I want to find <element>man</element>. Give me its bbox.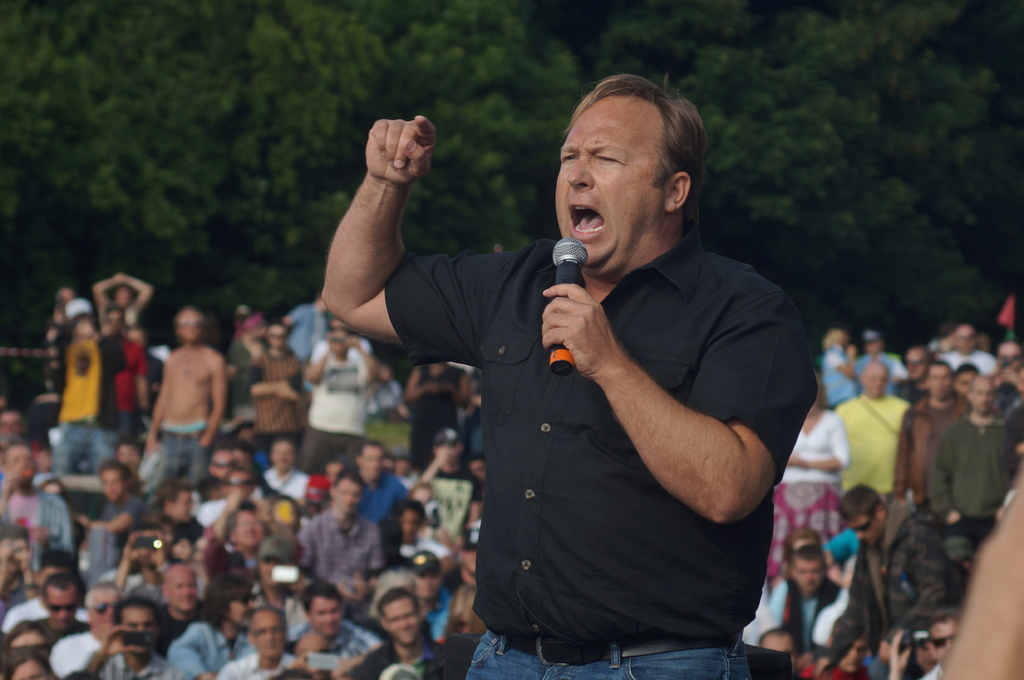
(x1=47, y1=299, x2=129, y2=477).
